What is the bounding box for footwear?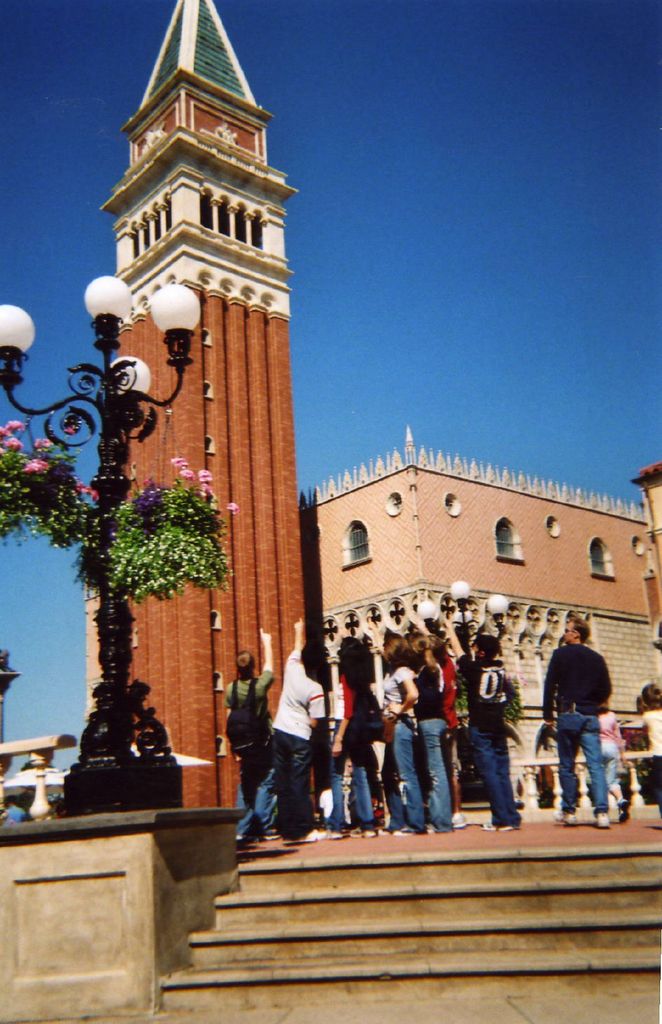
<region>348, 829, 378, 841</region>.
